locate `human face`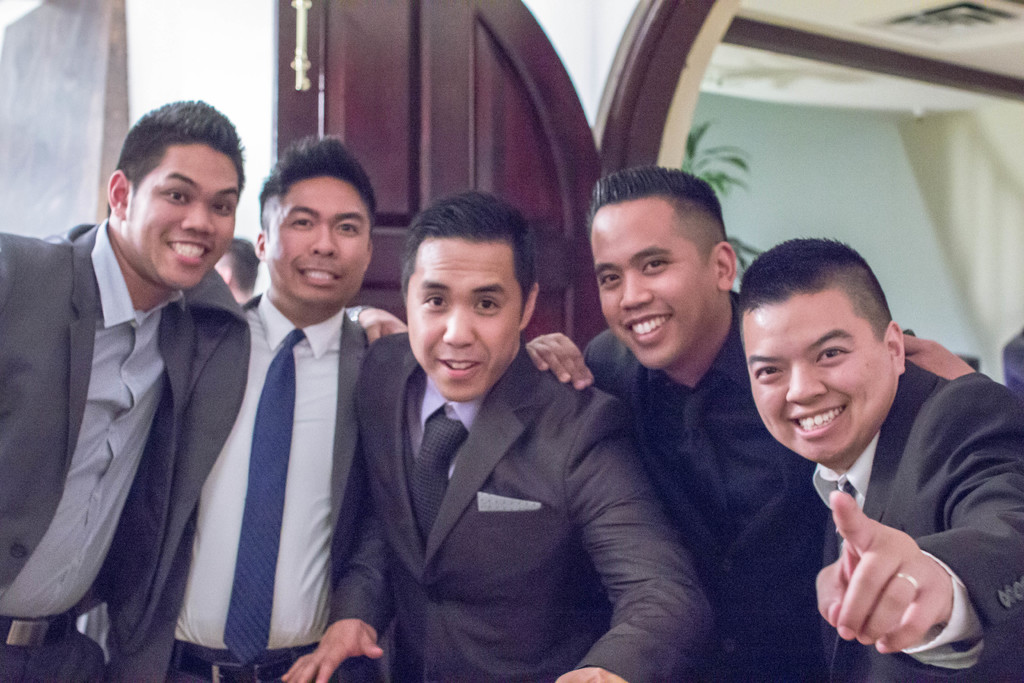
BBox(741, 297, 896, 468)
